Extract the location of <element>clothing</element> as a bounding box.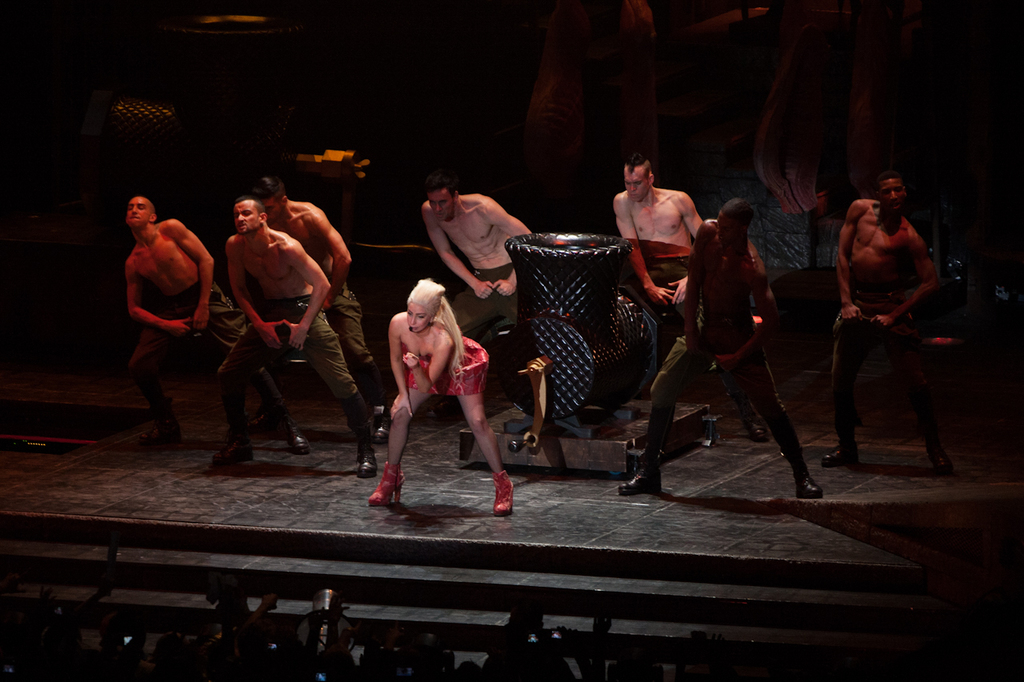
{"x1": 636, "y1": 321, "x2": 810, "y2": 473}.
